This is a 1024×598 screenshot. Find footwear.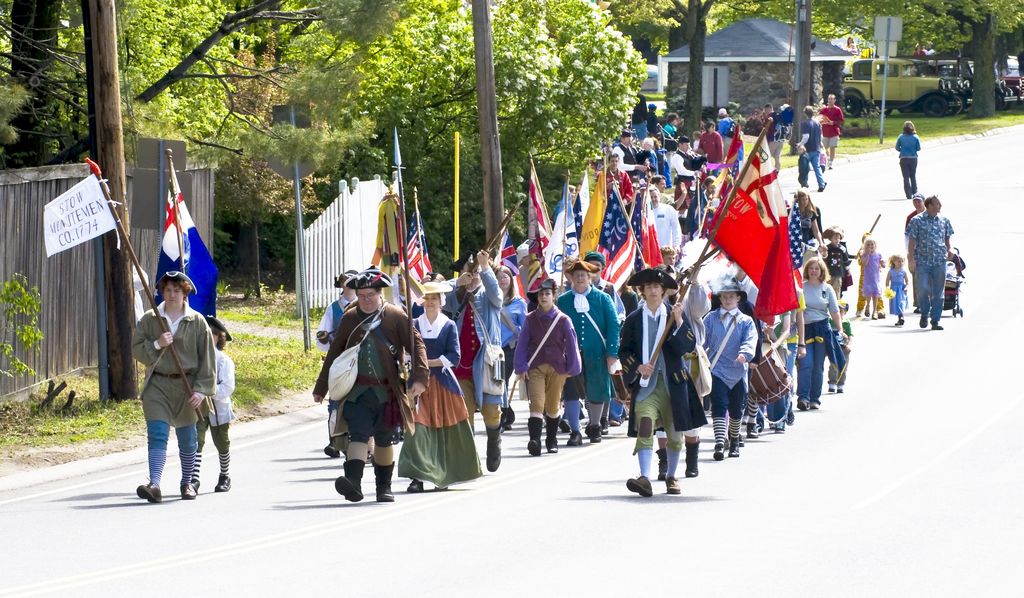
Bounding box: bbox(918, 315, 931, 326).
